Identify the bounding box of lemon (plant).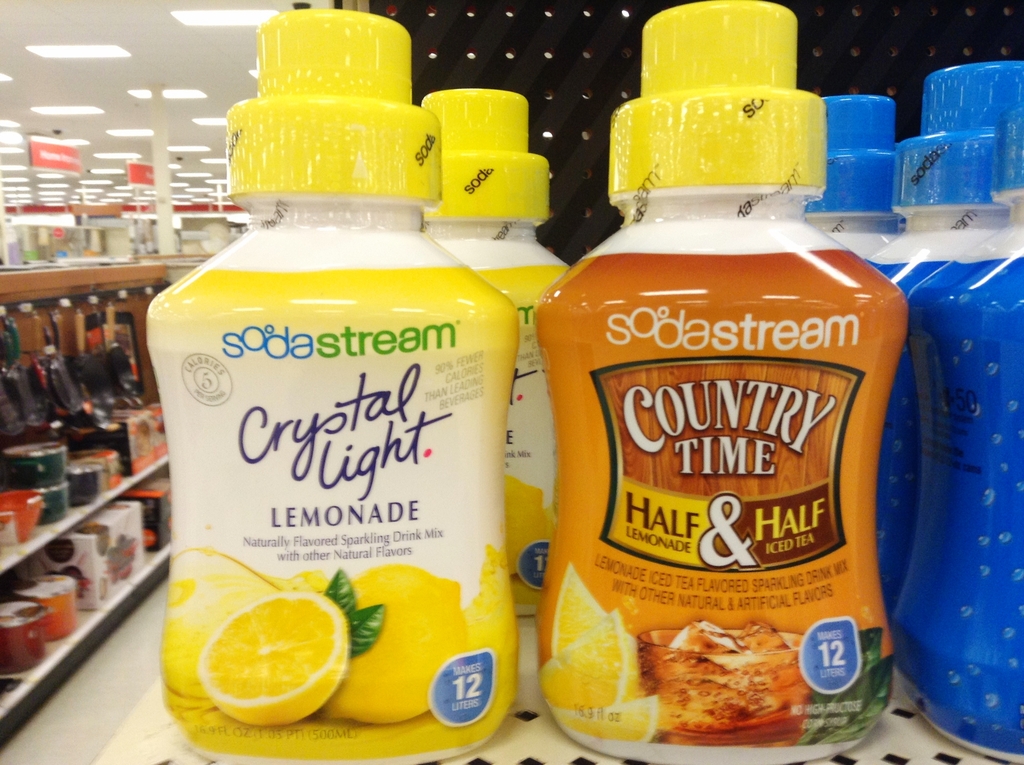
(556,567,603,641).
